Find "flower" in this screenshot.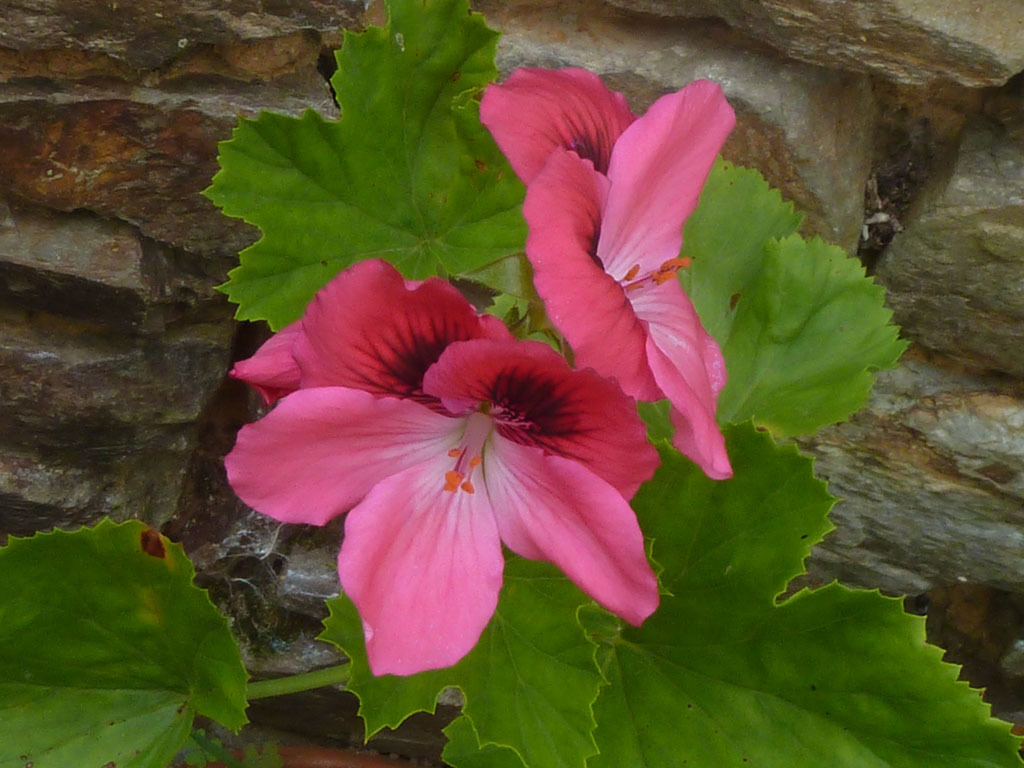
The bounding box for "flower" is 218, 250, 650, 663.
